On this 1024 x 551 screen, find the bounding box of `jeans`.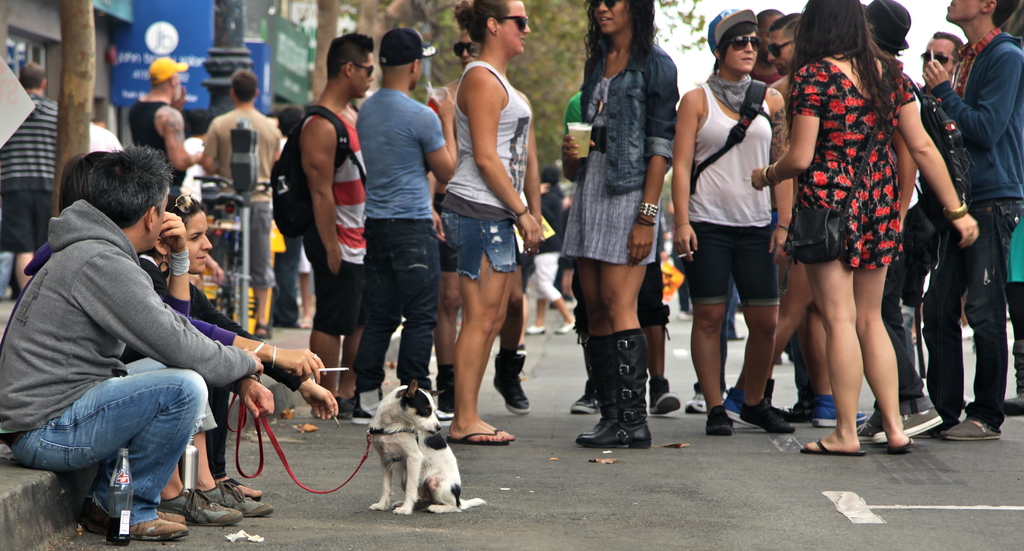
Bounding box: crop(687, 219, 783, 312).
